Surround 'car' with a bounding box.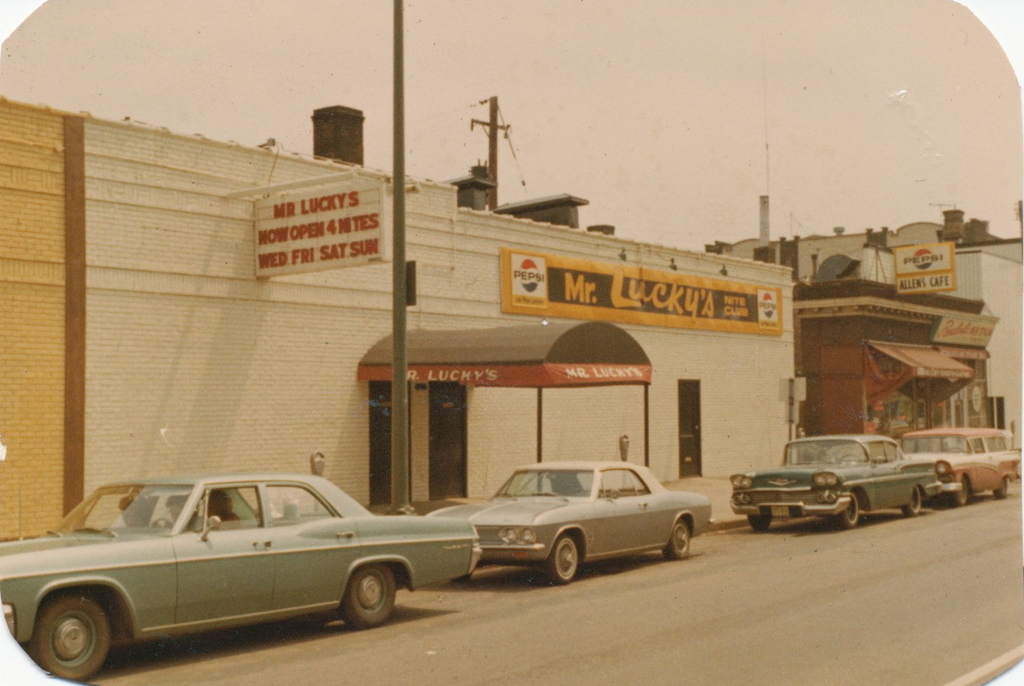
bbox=(2, 472, 475, 681).
